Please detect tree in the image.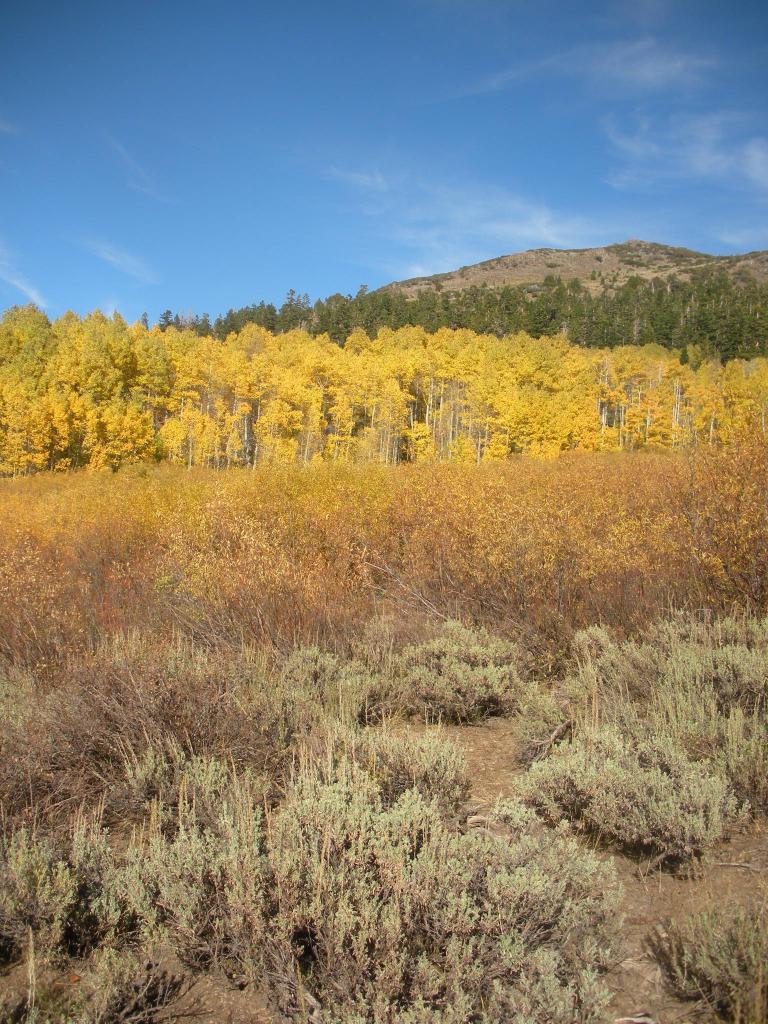
bbox(33, 293, 204, 474).
